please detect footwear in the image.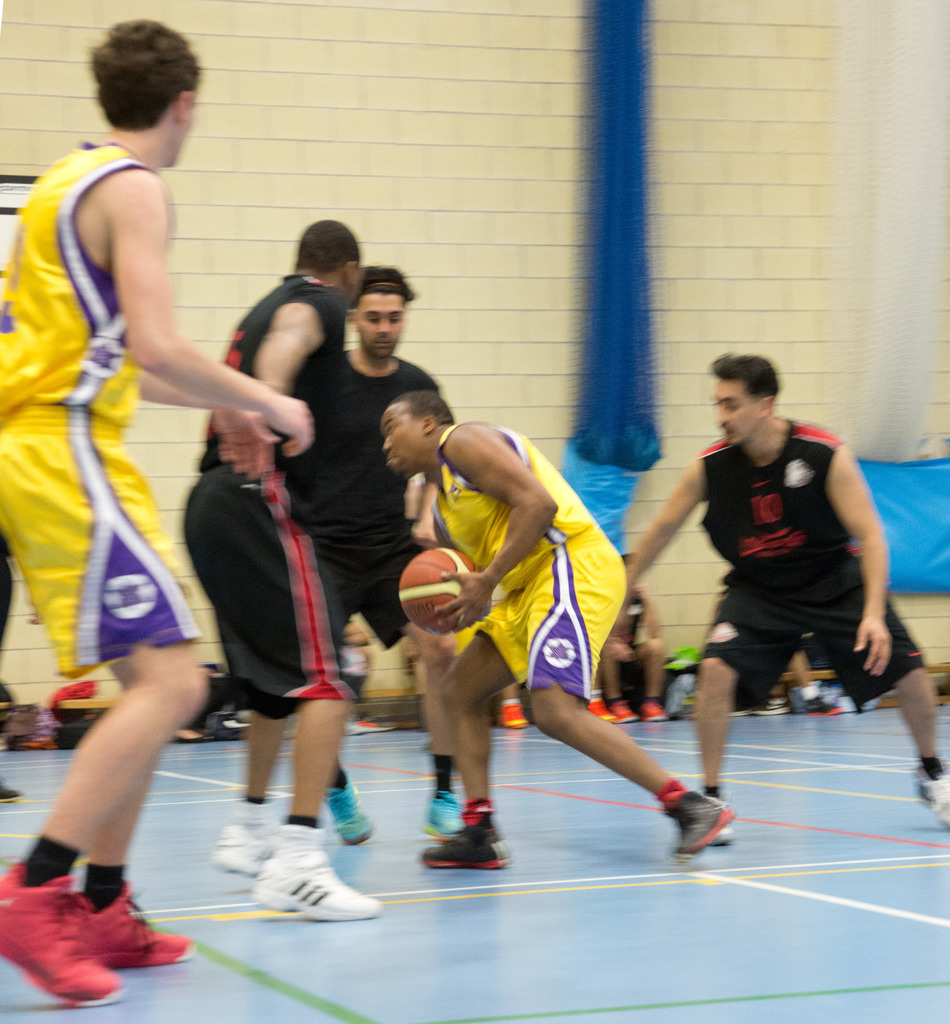
(423, 790, 469, 850).
